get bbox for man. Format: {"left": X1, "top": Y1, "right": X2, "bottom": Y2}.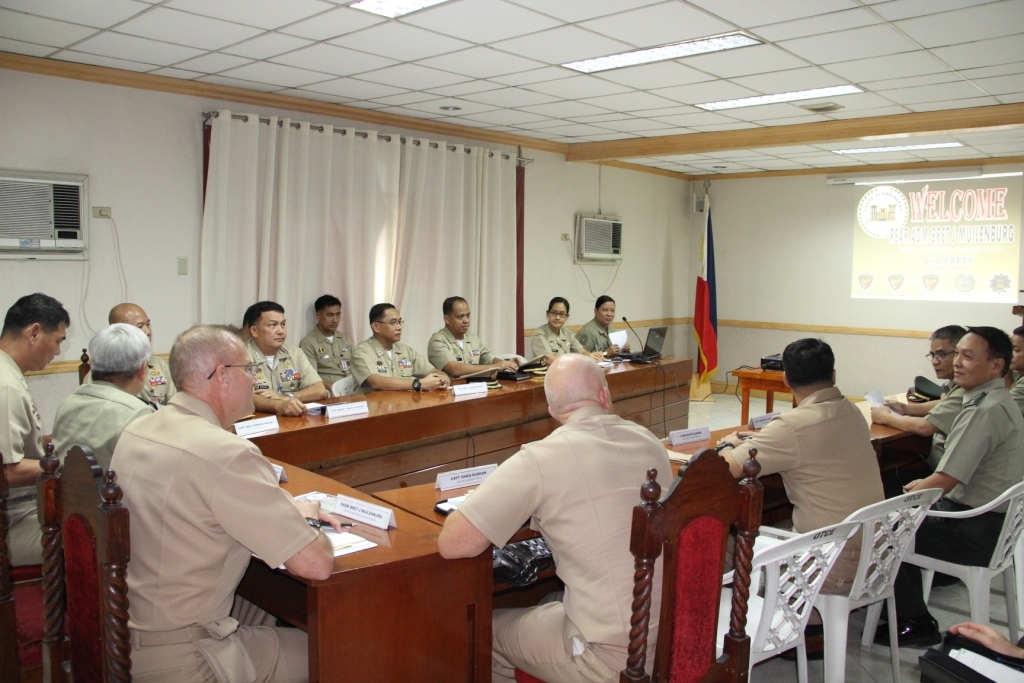
{"left": 859, "top": 323, "right": 1023, "bottom": 646}.
